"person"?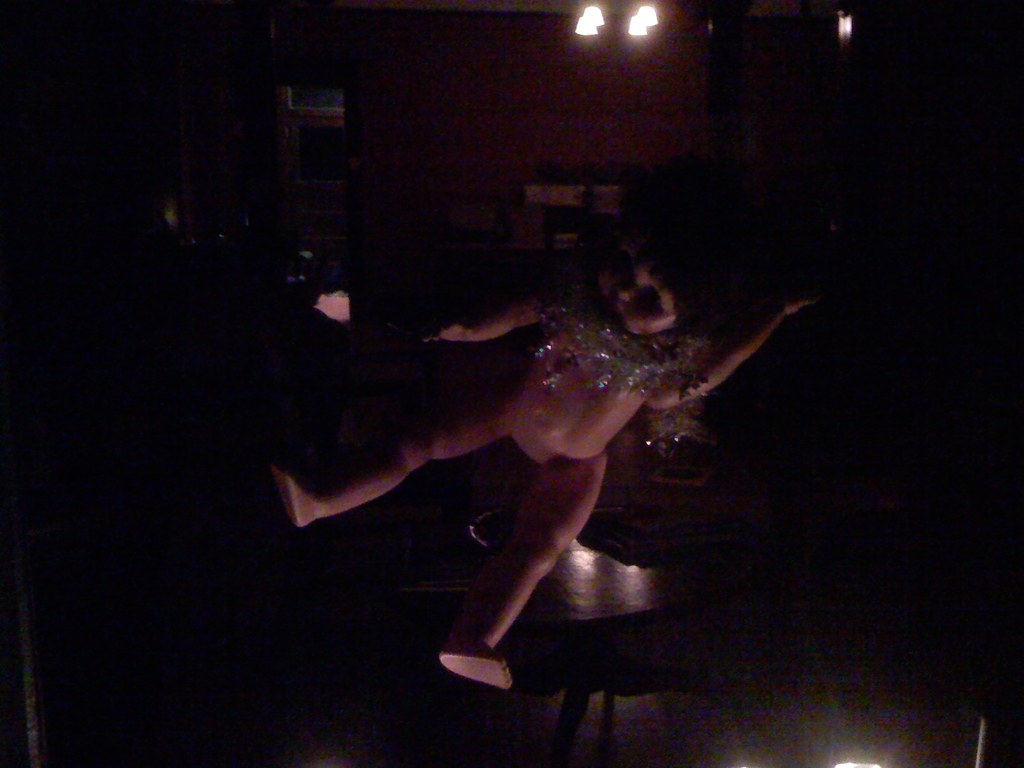
BBox(269, 236, 817, 691)
